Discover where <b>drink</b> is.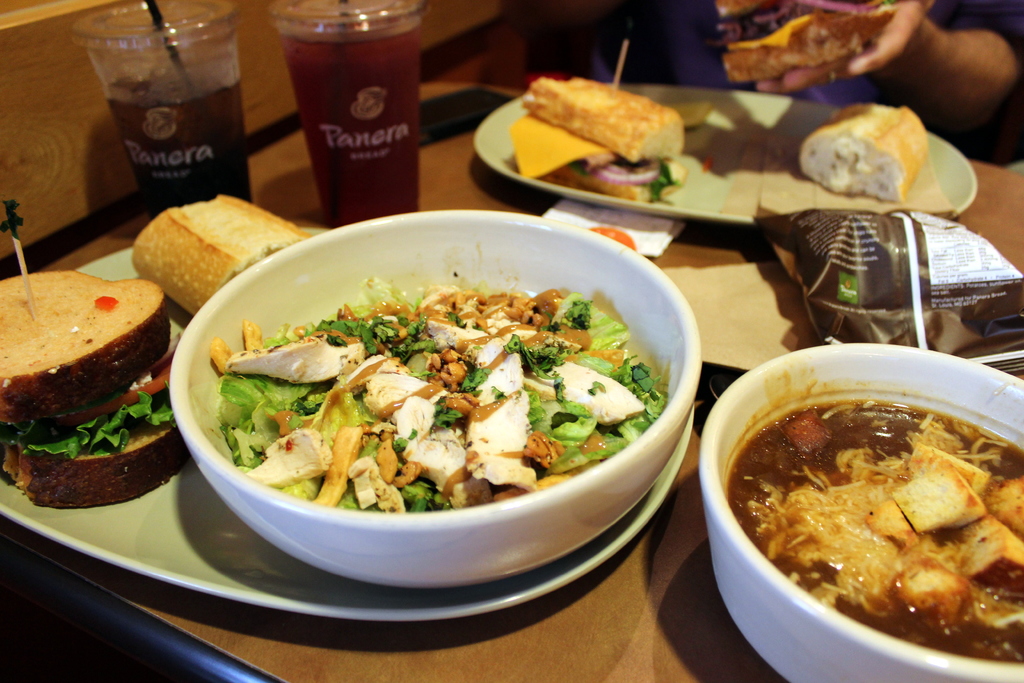
Discovered at (266, 6, 428, 216).
